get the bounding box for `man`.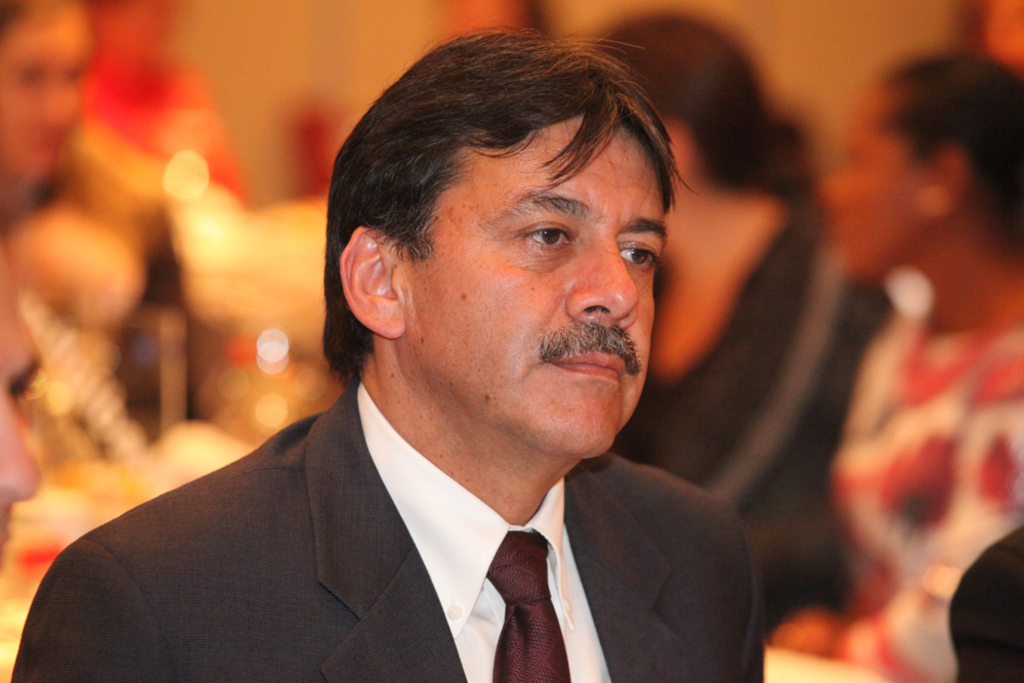
12,47,835,657.
